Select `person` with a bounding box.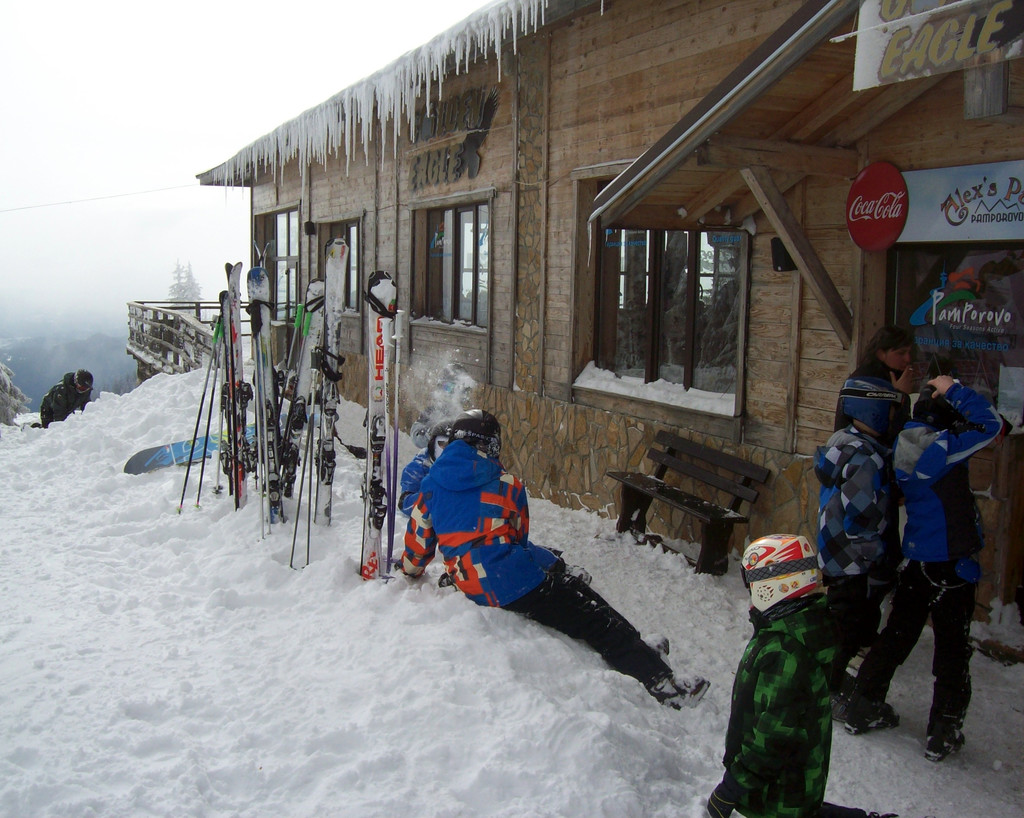
[826,330,921,461].
